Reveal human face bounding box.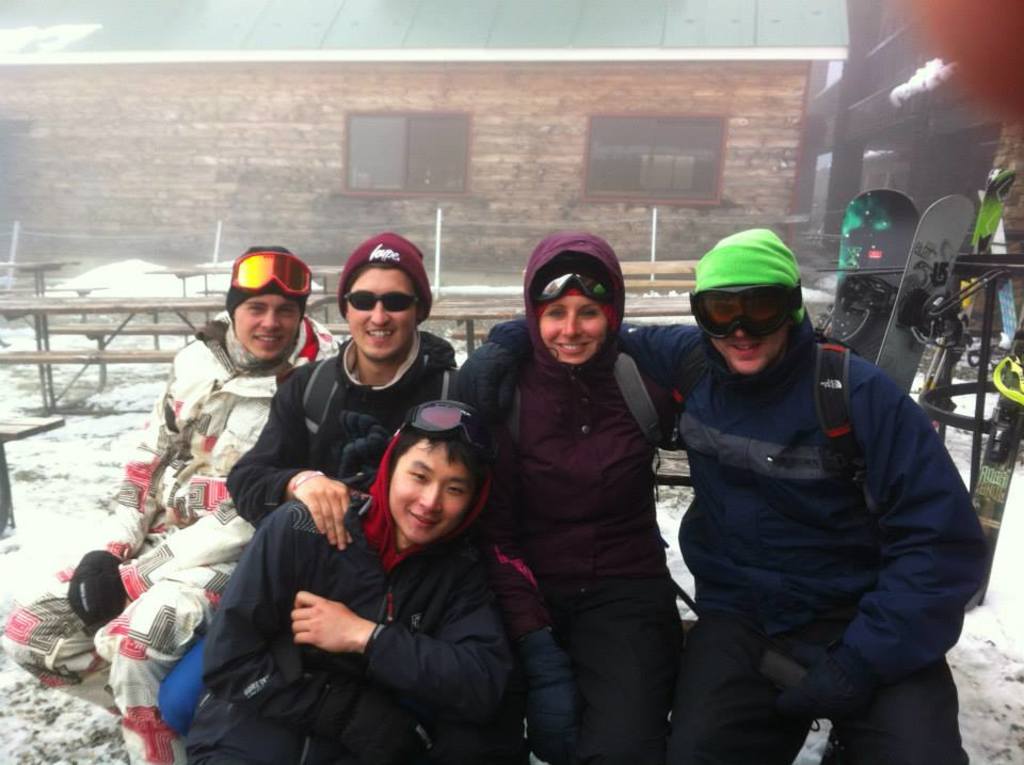
Revealed: 388,432,476,541.
